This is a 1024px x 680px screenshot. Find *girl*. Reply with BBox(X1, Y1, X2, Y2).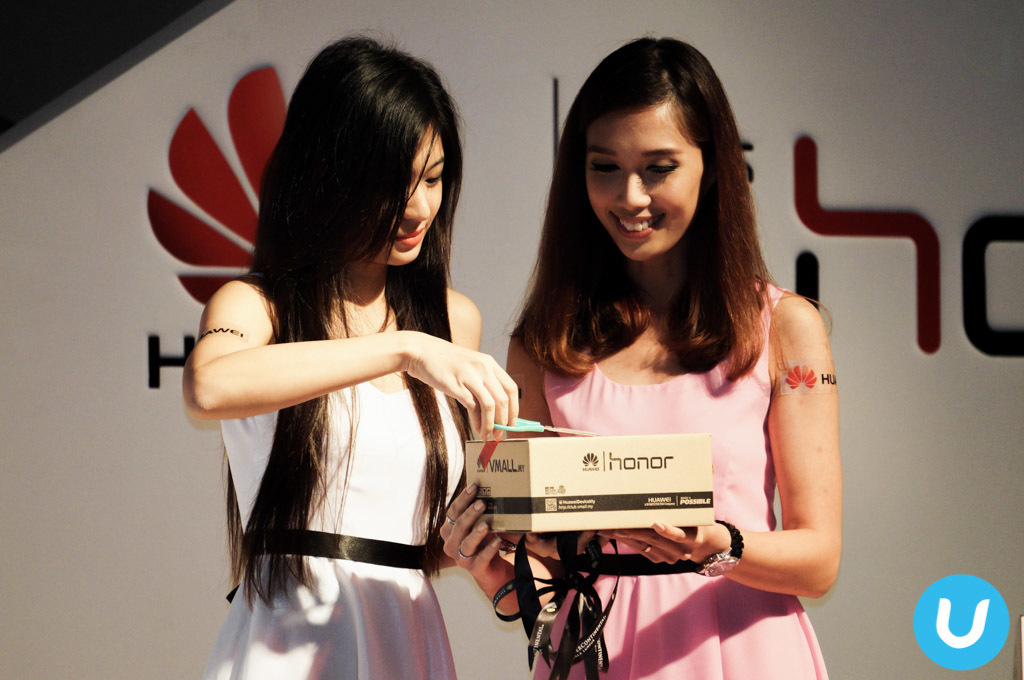
BBox(442, 33, 844, 679).
